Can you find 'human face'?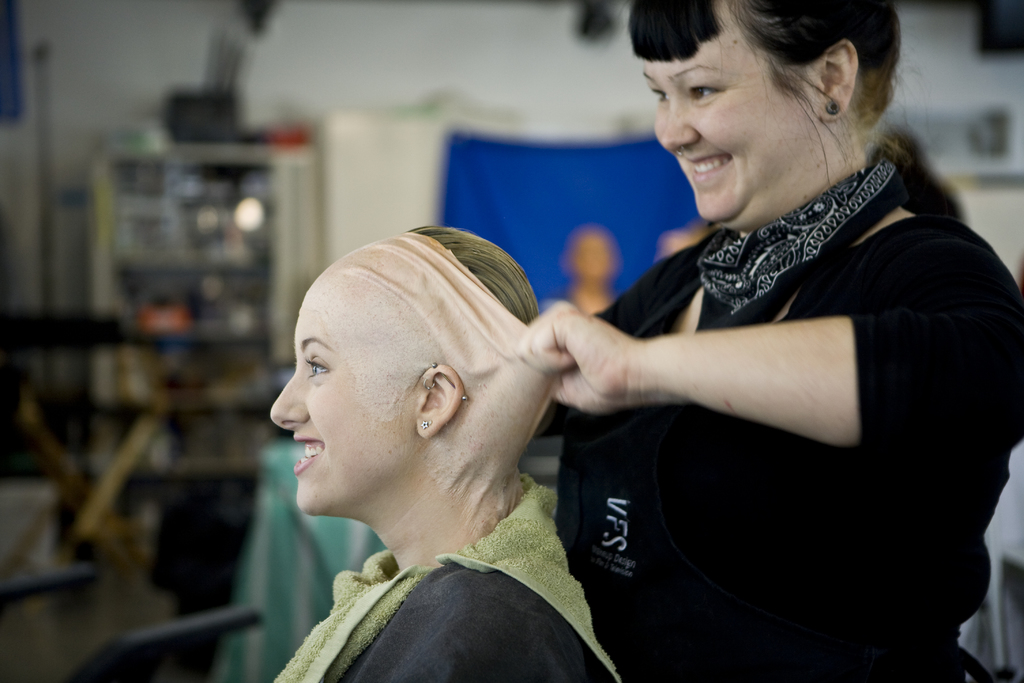
Yes, bounding box: [x1=265, y1=270, x2=415, y2=515].
